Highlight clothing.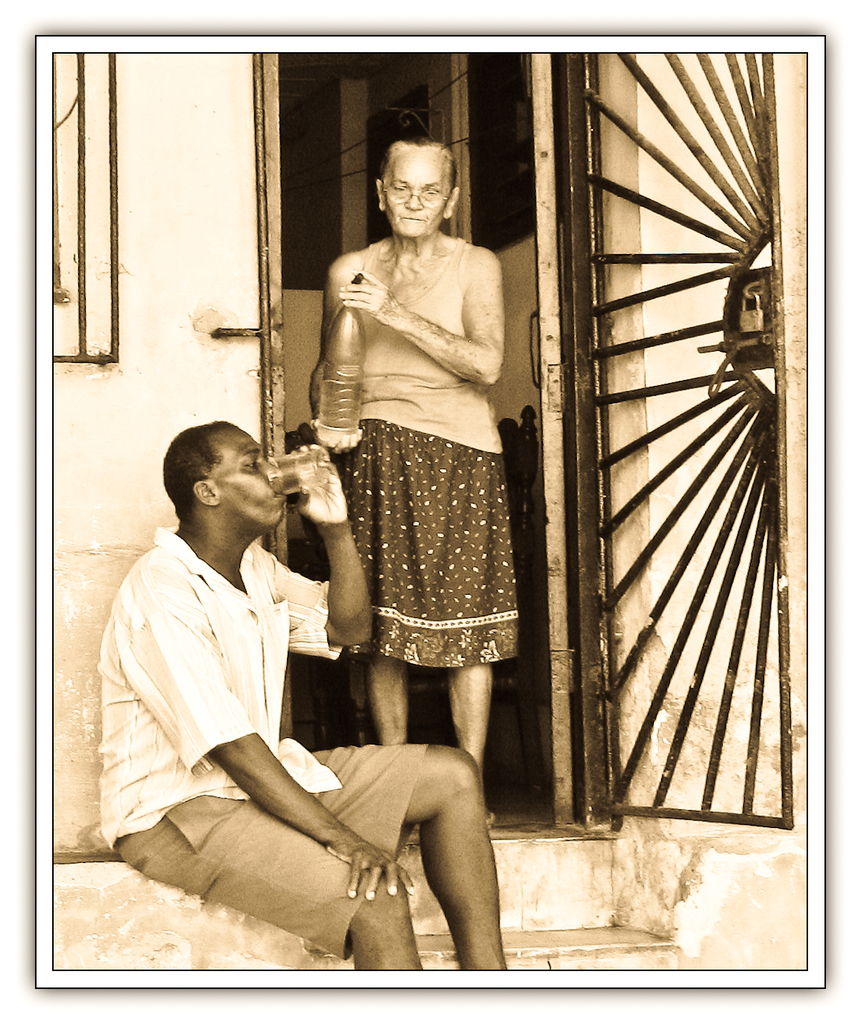
Highlighted region: x1=94, y1=525, x2=423, y2=961.
